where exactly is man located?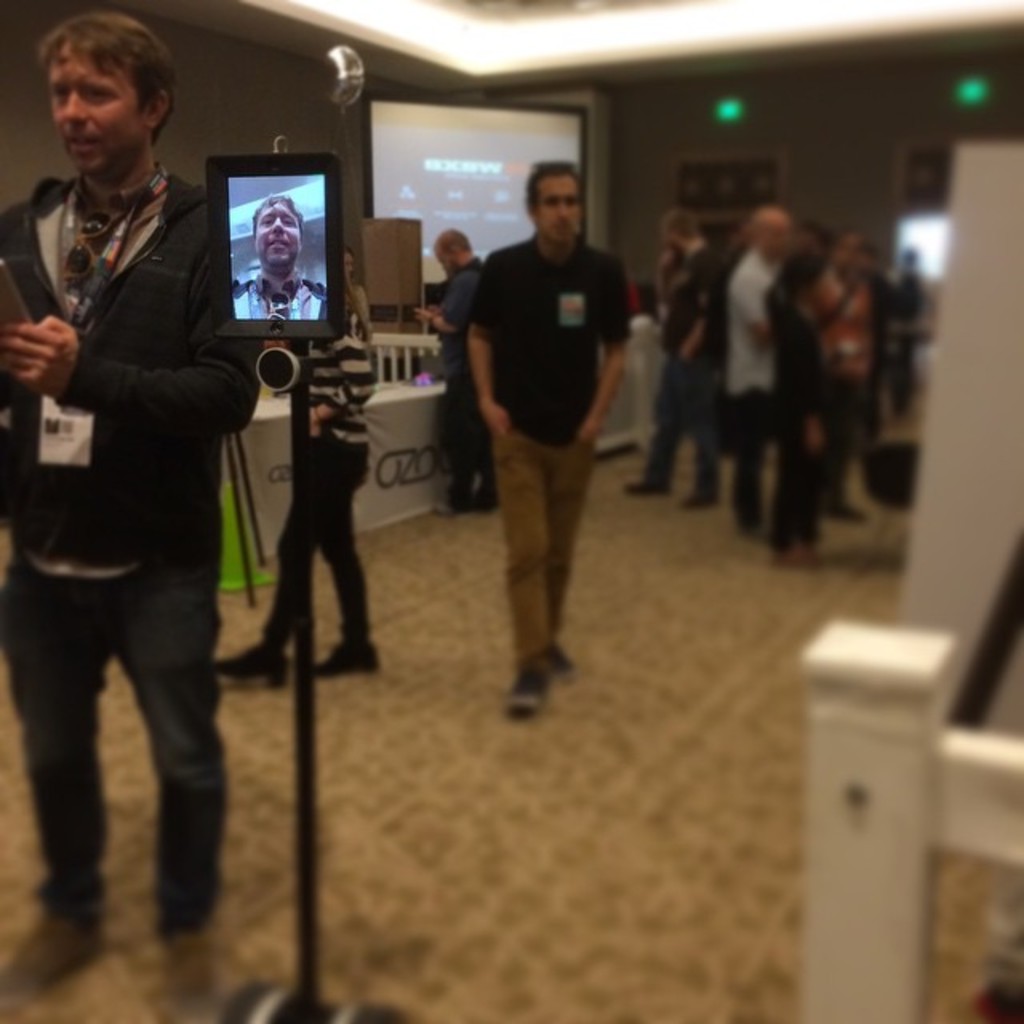
Its bounding box is l=229, t=195, r=328, b=318.
